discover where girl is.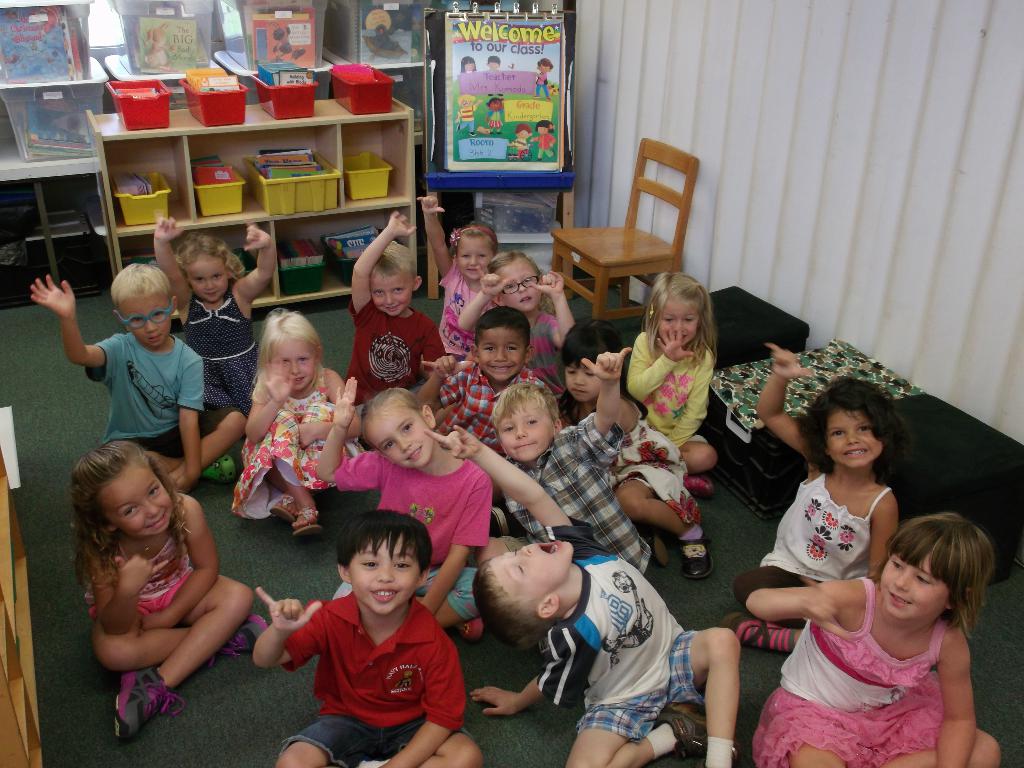
Discovered at {"x1": 72, "y1": 440, "x2": 270, "y2": 739}.
